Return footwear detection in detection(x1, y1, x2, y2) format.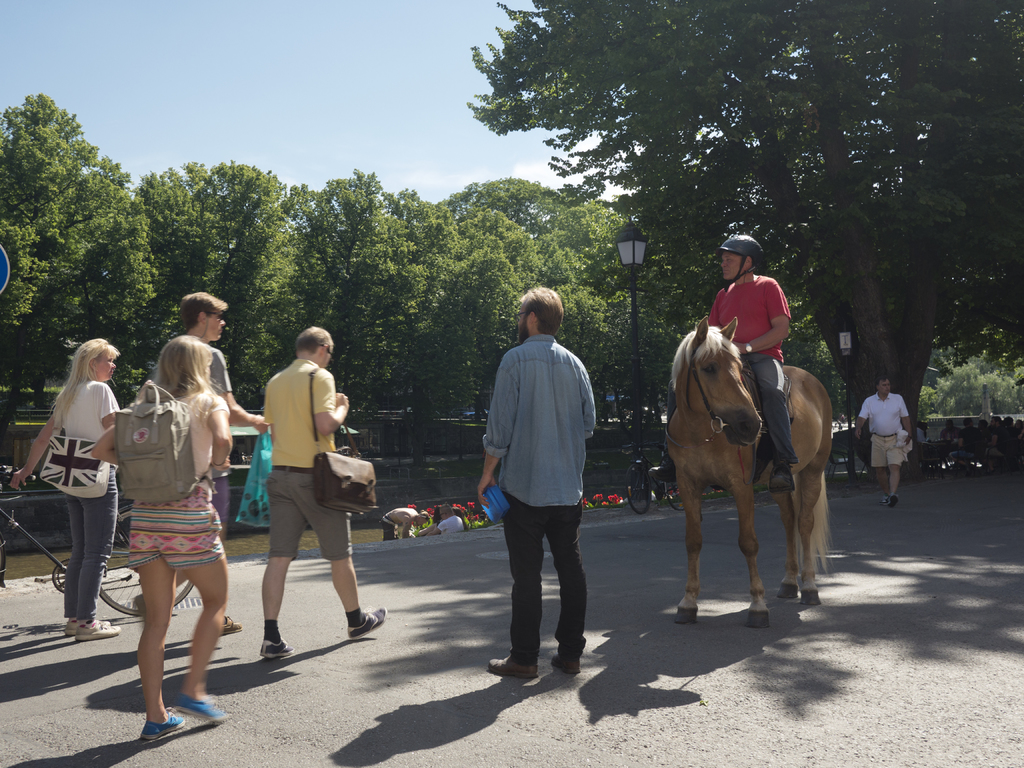
detection(169, 693, 230, 726).
